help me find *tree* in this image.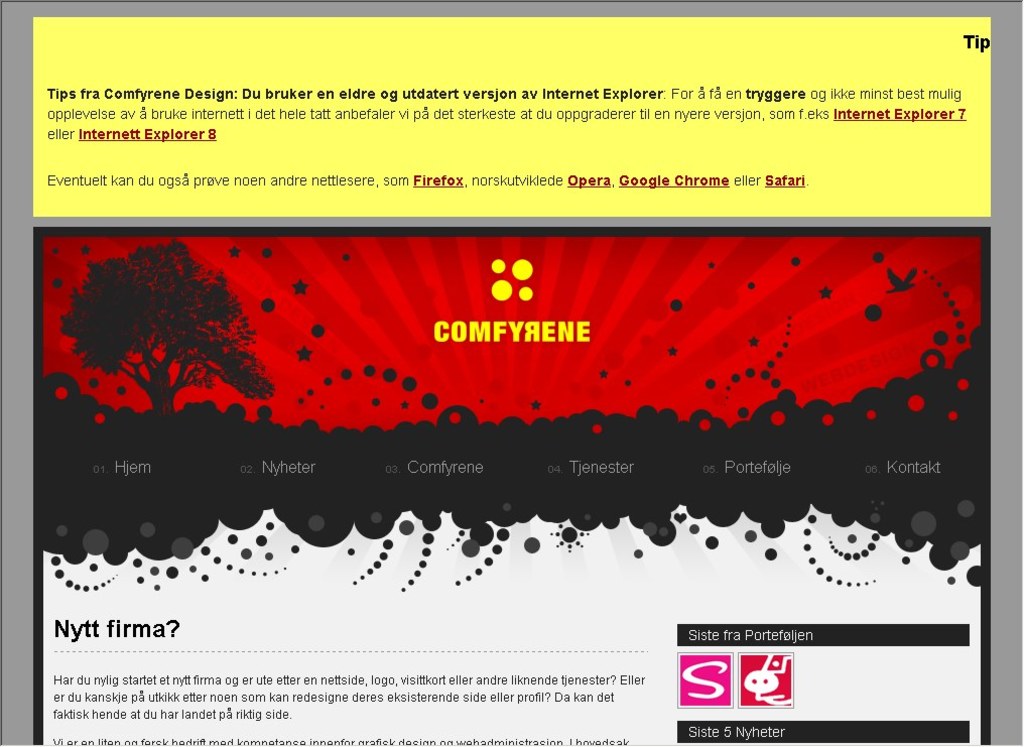
Found it: detection(48, 235, 285, 423).
